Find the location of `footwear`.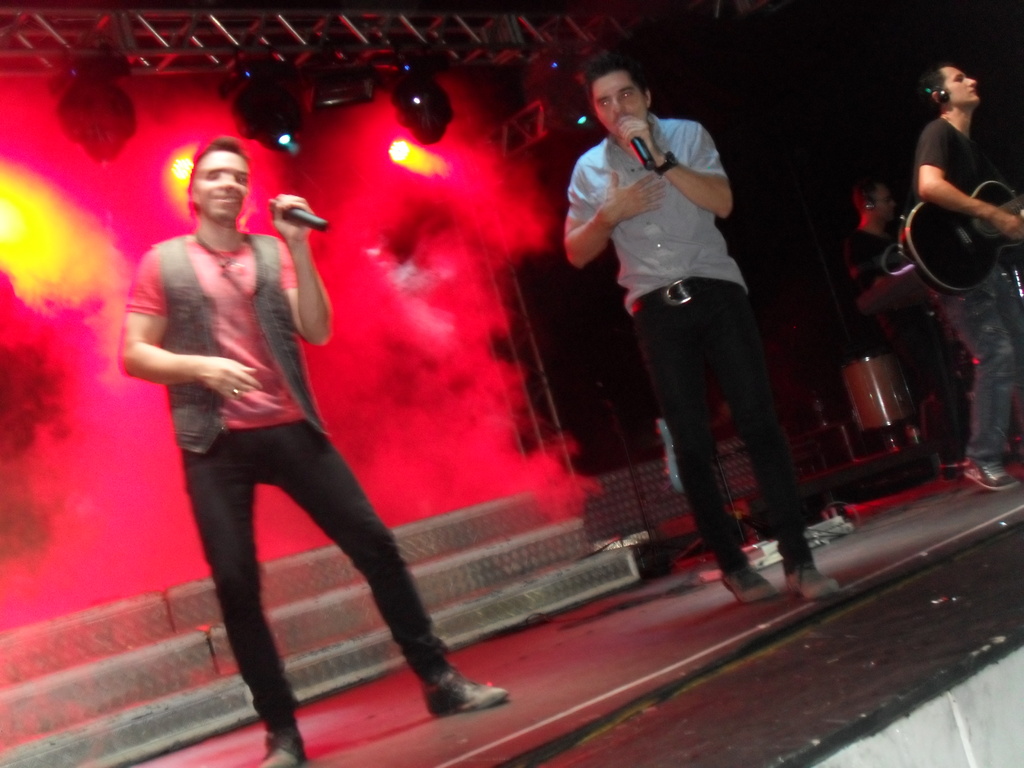
Location: [723, 561, 776, 609].
